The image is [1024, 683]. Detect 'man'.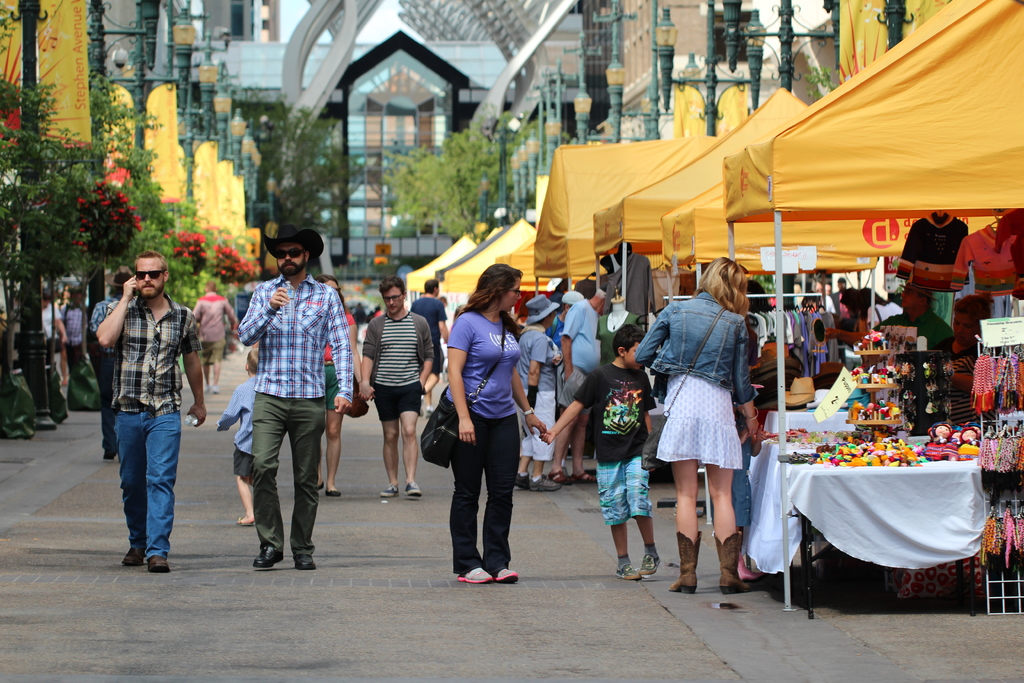
Detection: bbox=(63, 284, 84, 374).
